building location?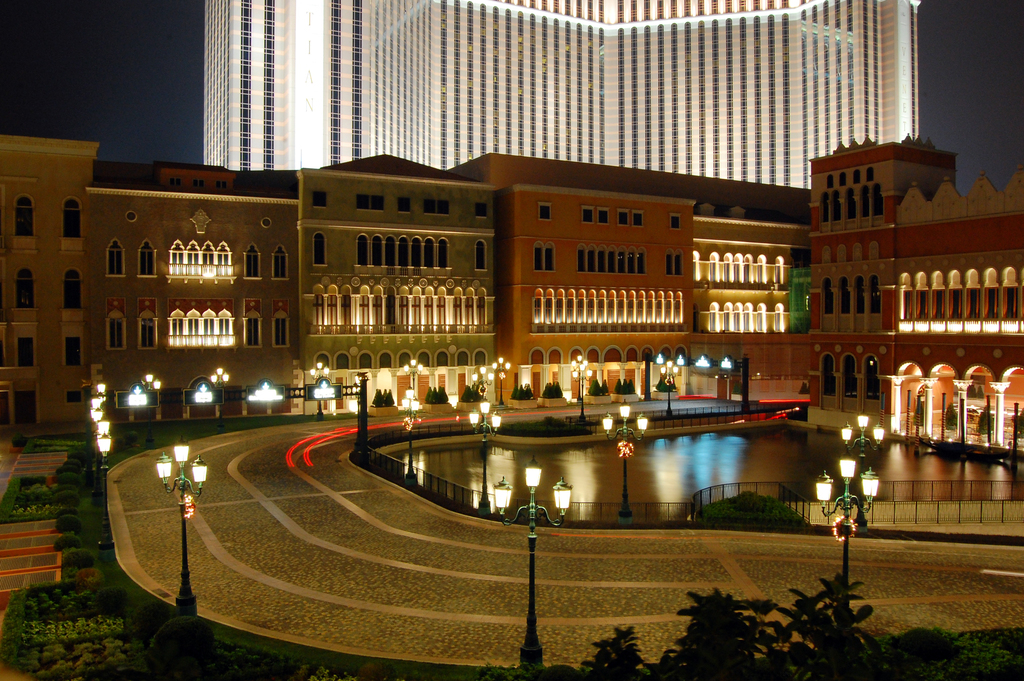
[501, 157, 689, 407]
